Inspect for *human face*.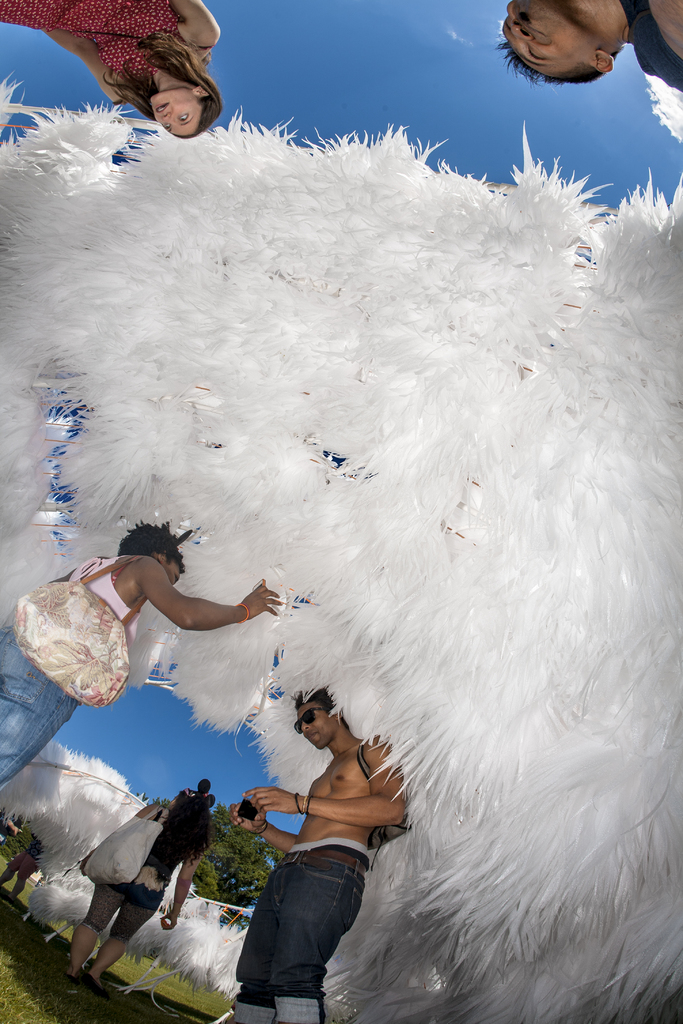
Inspection: {"x1": 153, "y1": 90, "x2": 192, "y2": 140}.
